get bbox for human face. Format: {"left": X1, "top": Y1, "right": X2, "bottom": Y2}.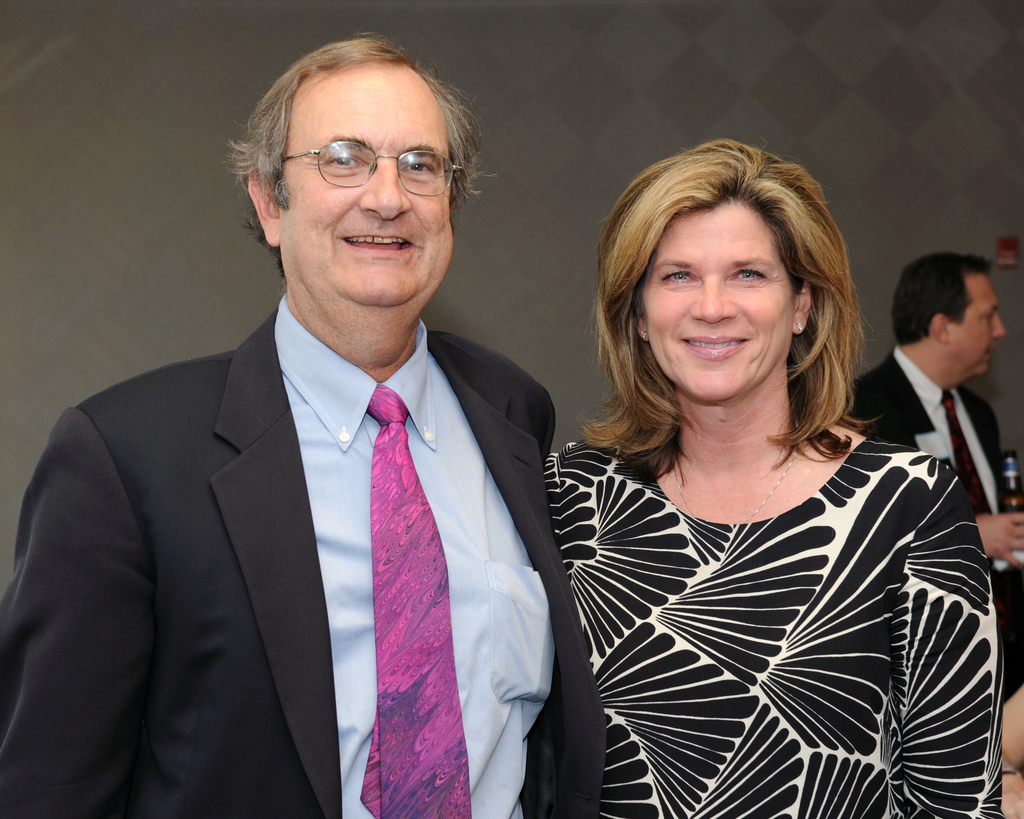
{"left": 952, "top": 278, "right": 1005, "bottom": 377}.
